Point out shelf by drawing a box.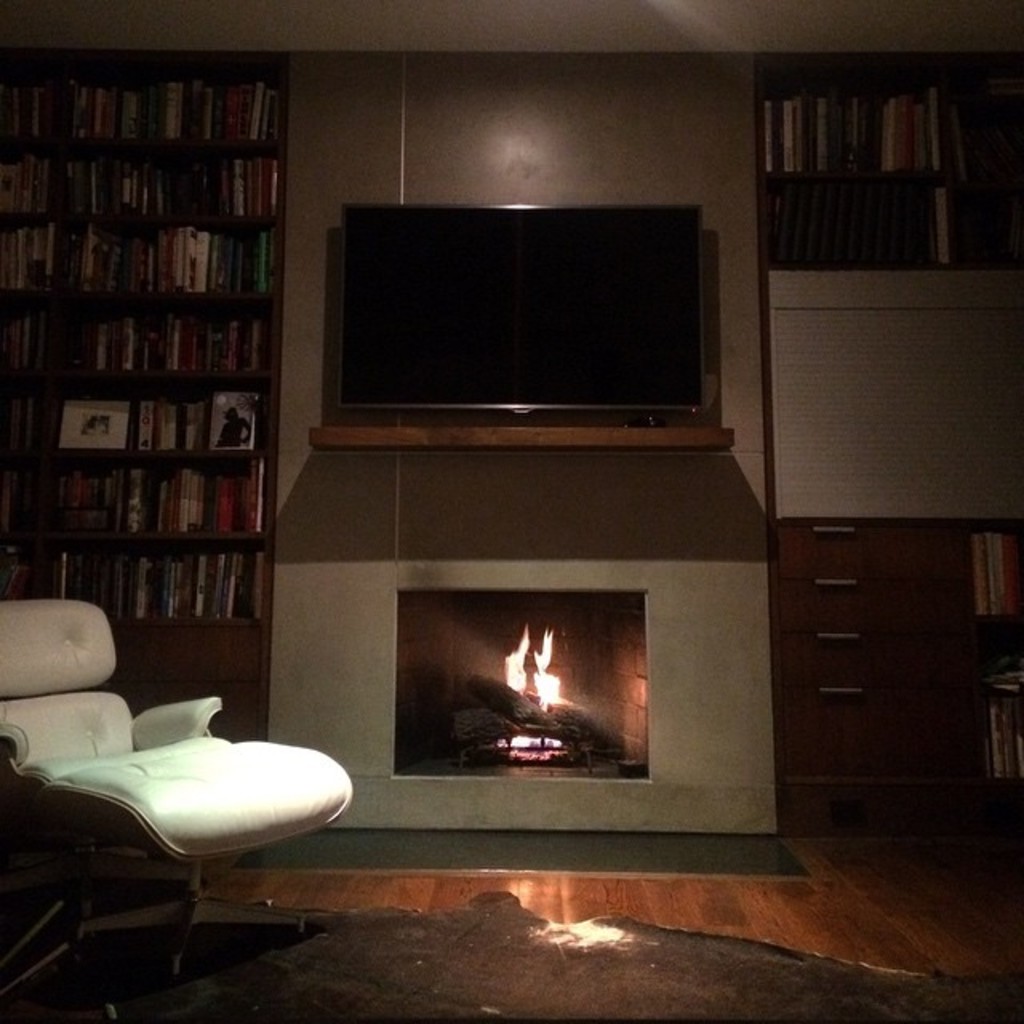
(x1=754, y1=50, x2=899, y2=187).
